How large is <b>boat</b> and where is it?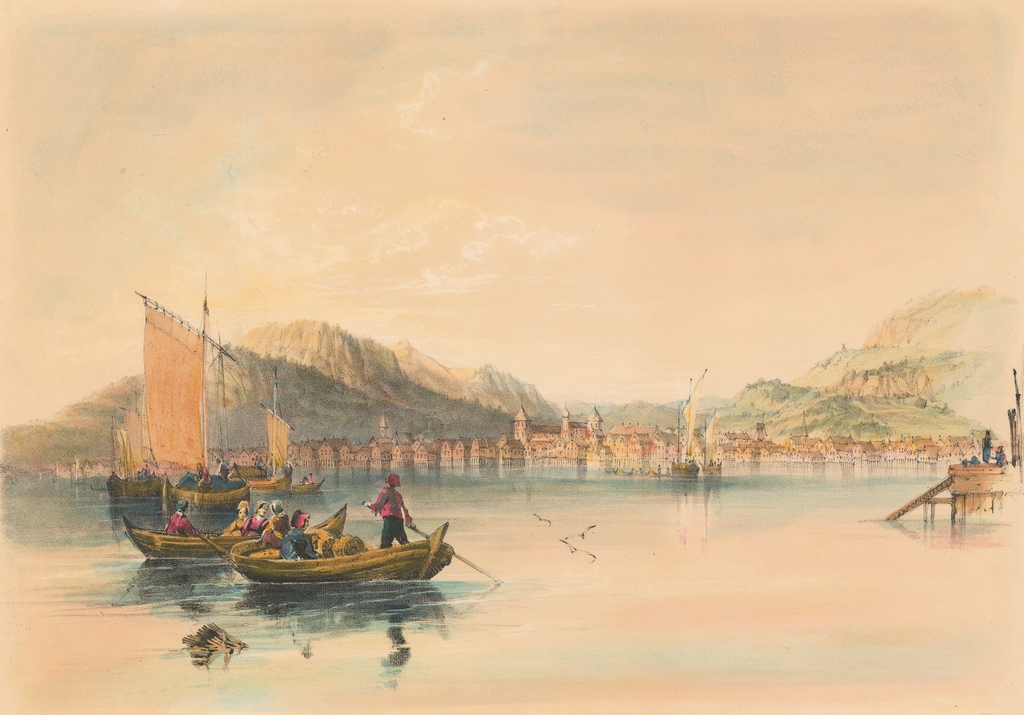
Bounding box: (left=98, top=289, right=329, bottom=529).
